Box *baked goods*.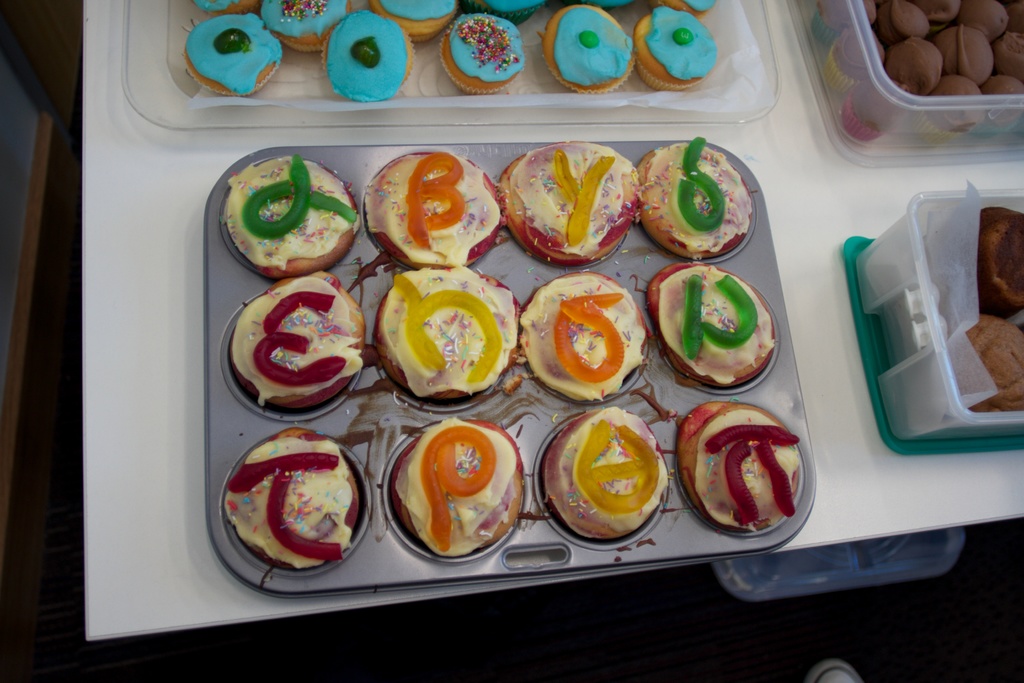
(left=219, top=284, right=359, bottom=418).
